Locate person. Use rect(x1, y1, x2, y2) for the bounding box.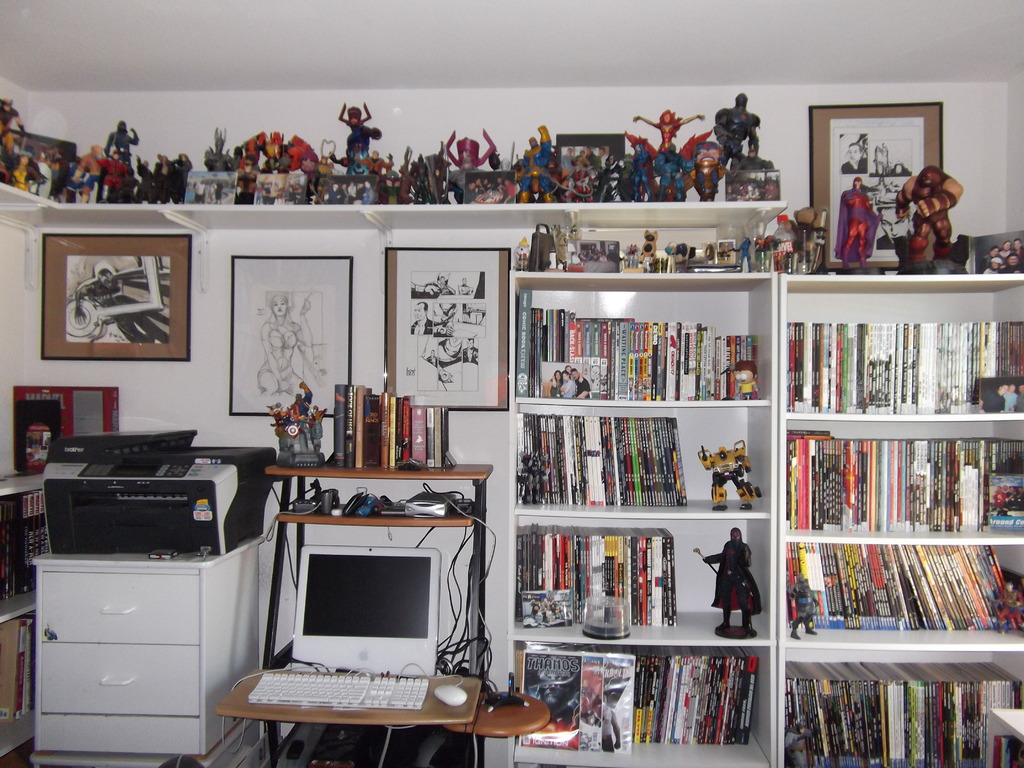
rect(562, 372, 575, 398).
